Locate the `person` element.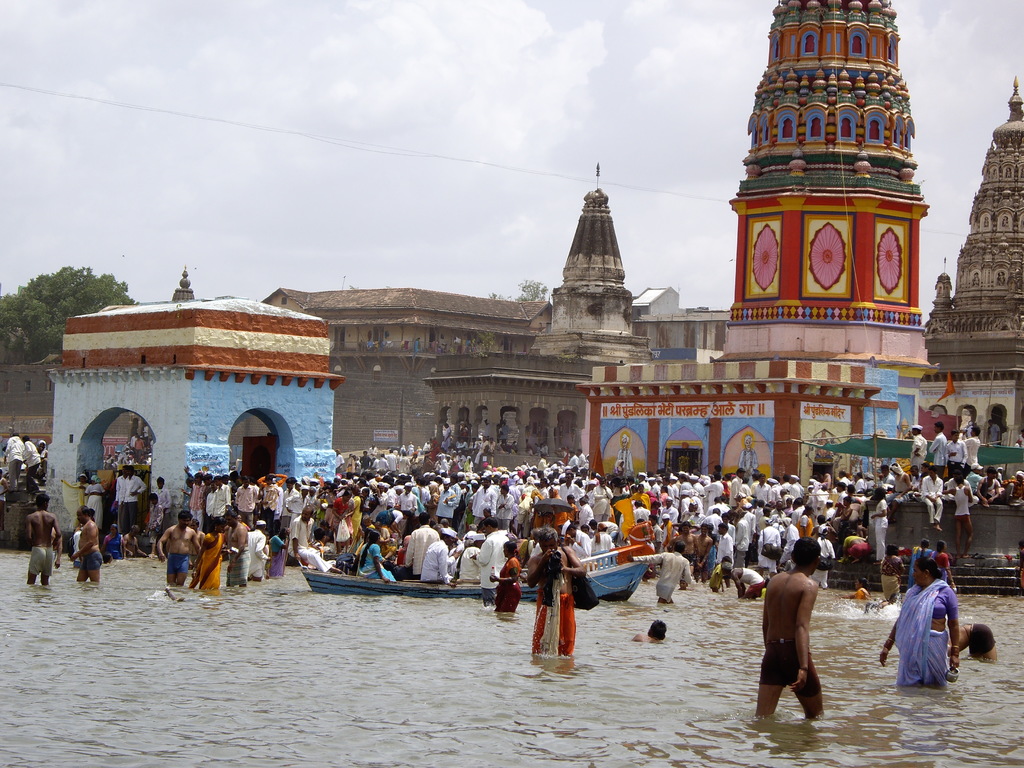
Element bbox: x1=525 y1=518 x2=585 y2=671.
